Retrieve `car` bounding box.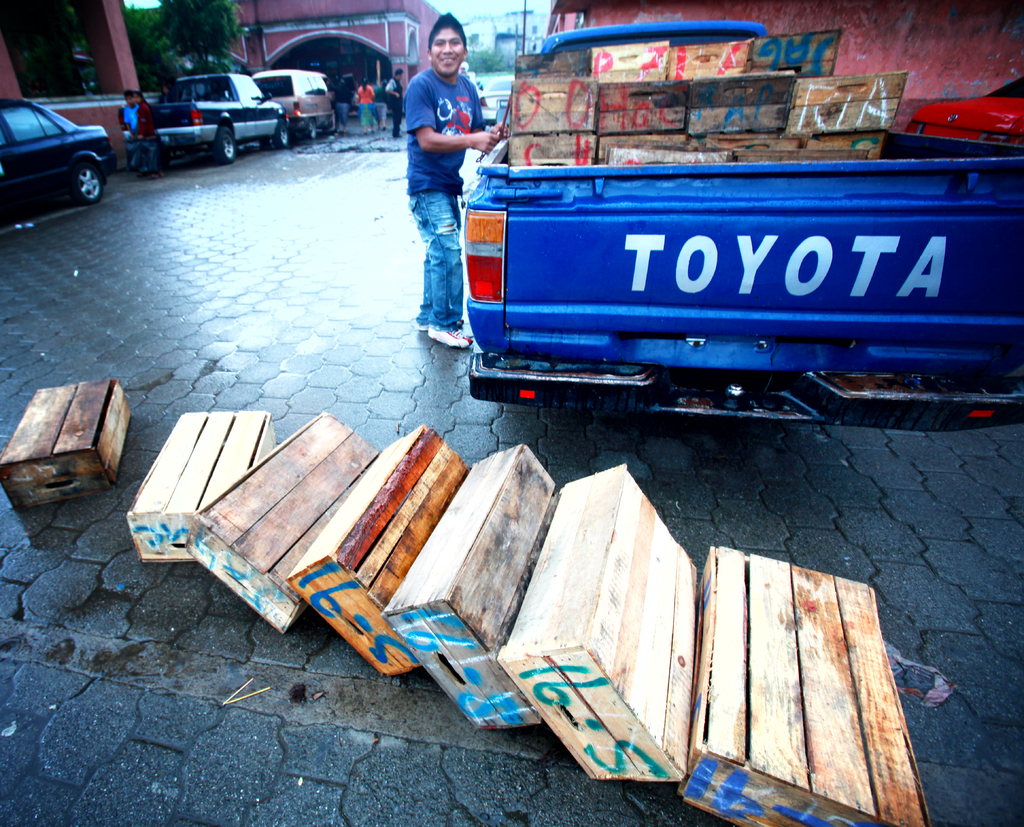
Bounding box: [154,72,289,163].
